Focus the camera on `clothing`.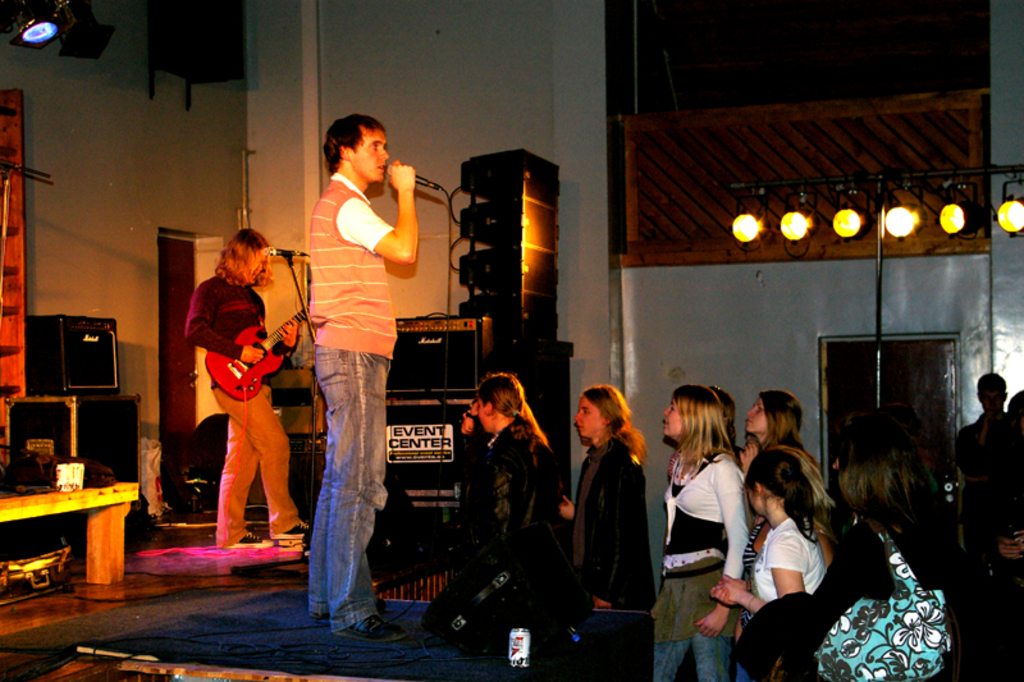
Focus region: 755/519/820/592.
